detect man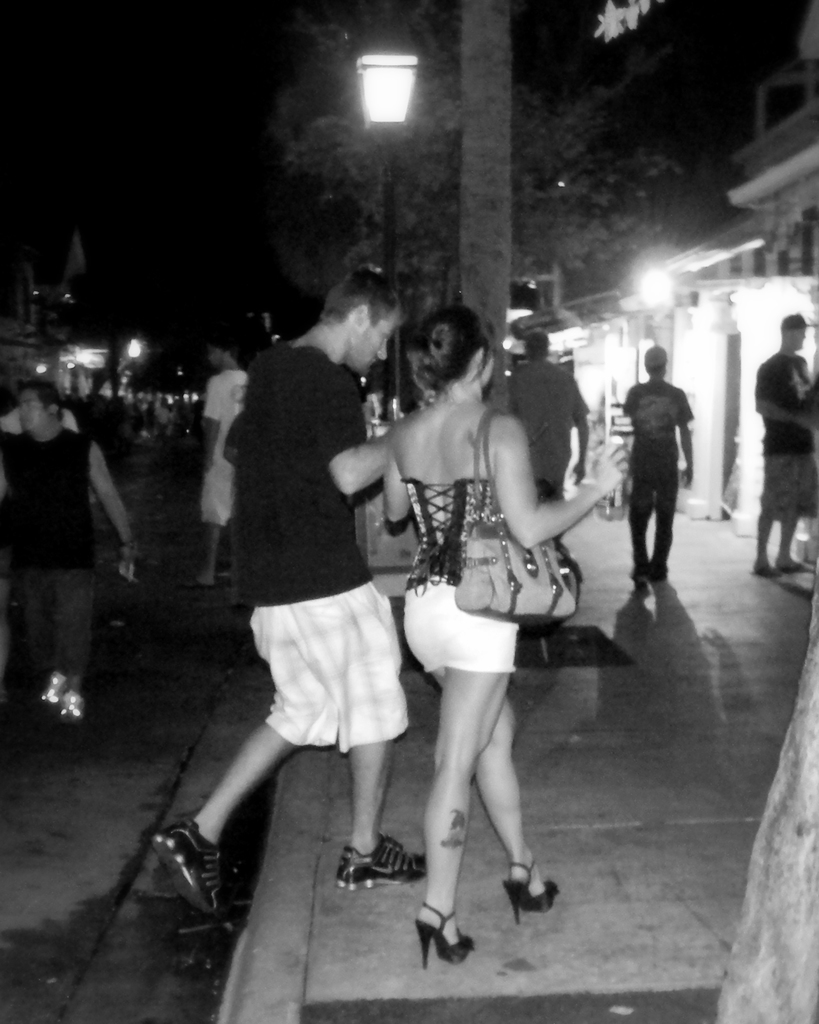
box(510, 324, 592, 567)
